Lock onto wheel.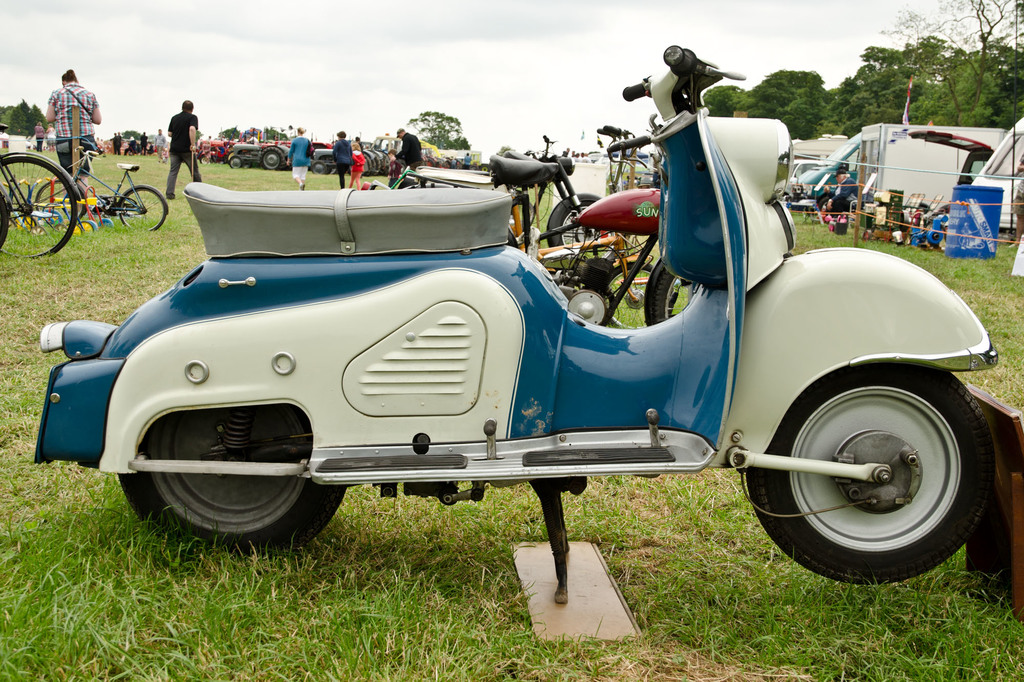
Locked: <box>545,199,618,262</box>.
